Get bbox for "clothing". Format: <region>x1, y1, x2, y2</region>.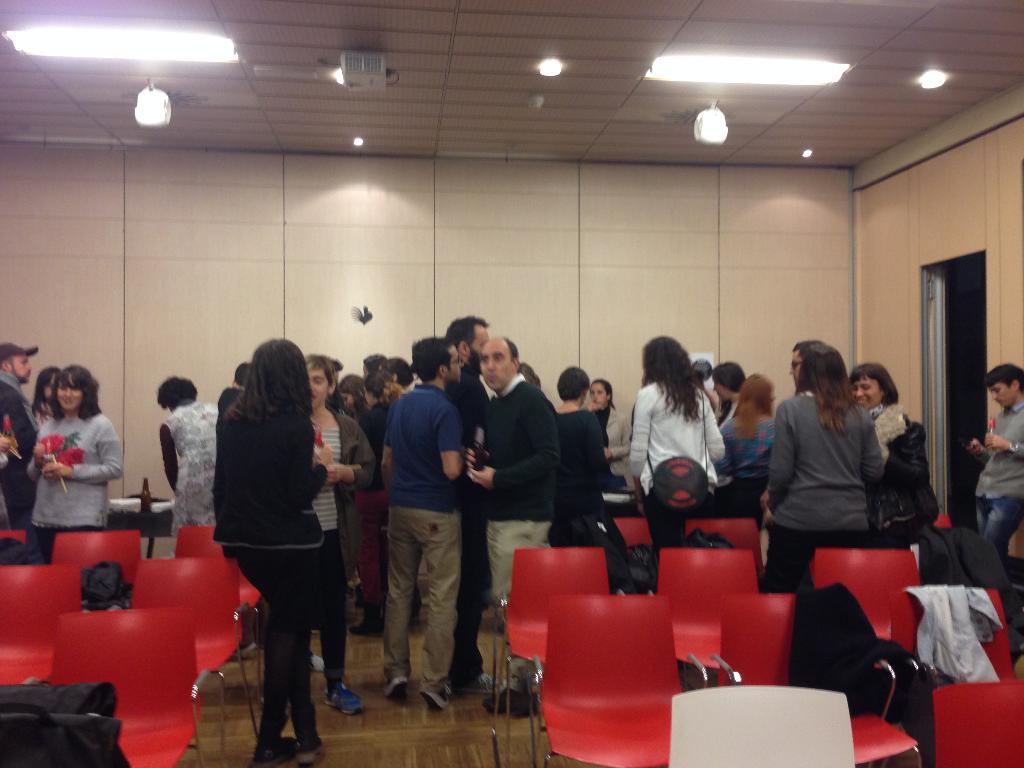
<region>972, 392, 1023, 573</region>.
